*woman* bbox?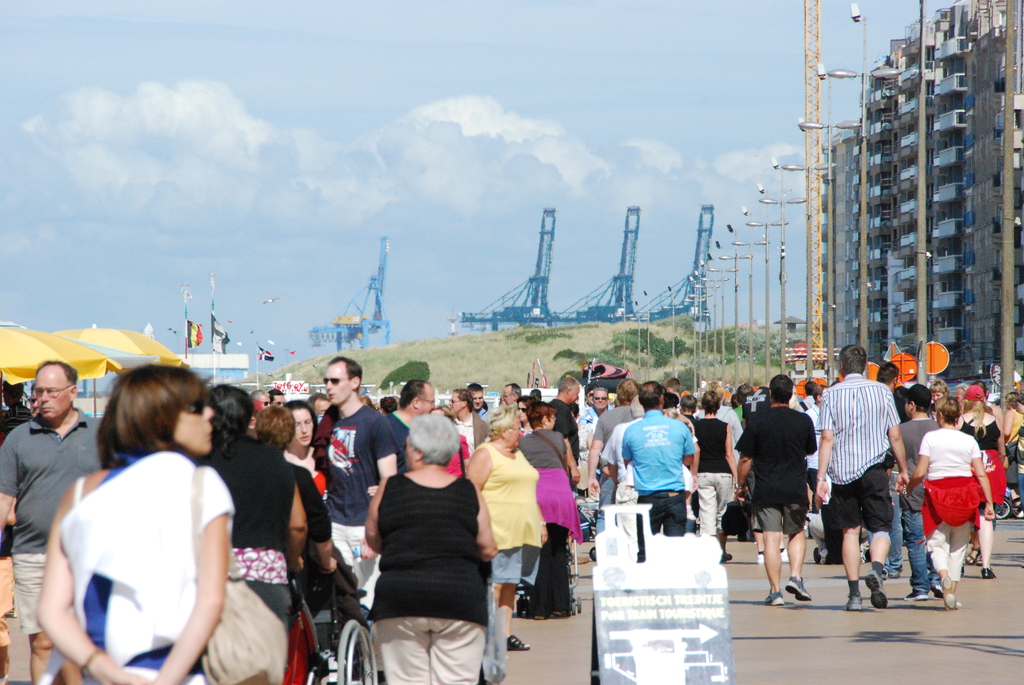
crop(906, 395, 995, 611)
